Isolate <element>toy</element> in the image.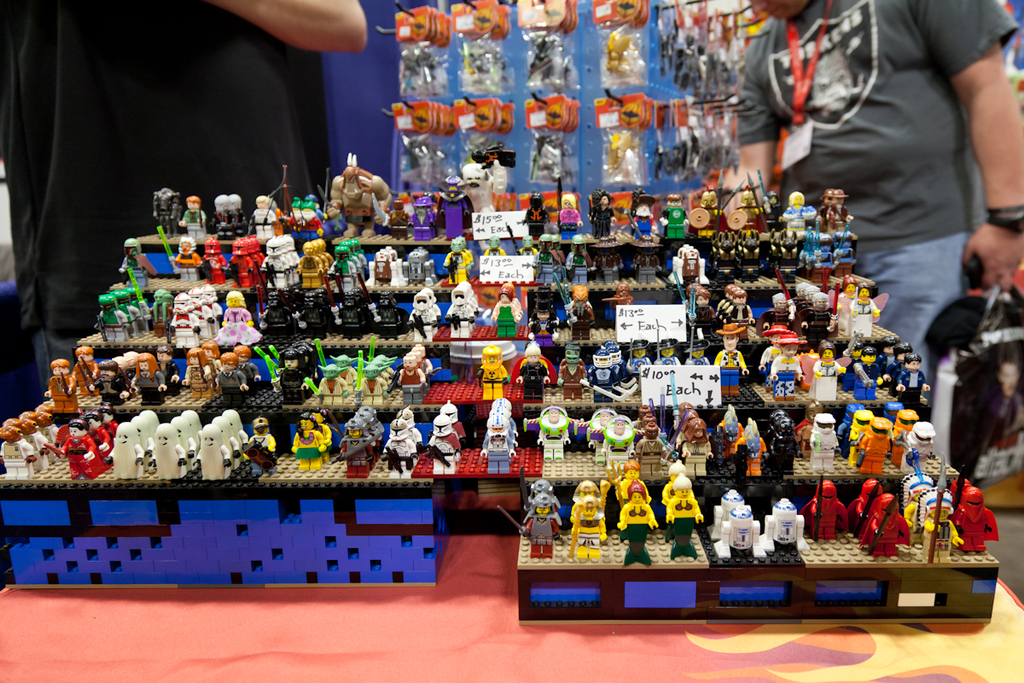
Isolated region: [x1=291, y1=411, x2=323, y2=474].
